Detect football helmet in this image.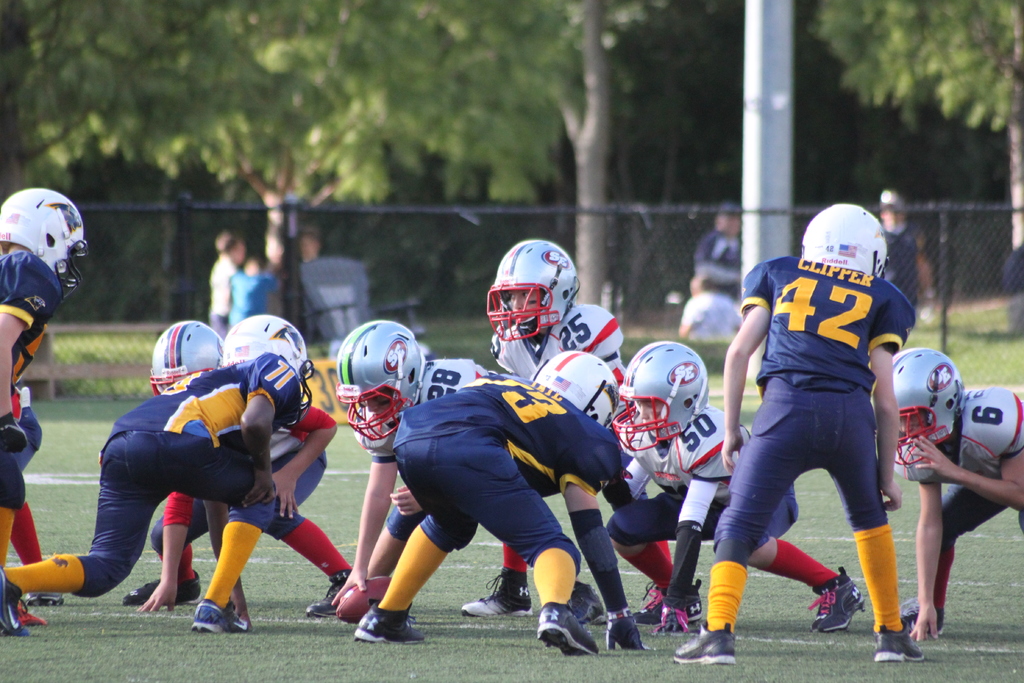
Detection: region(335, 318, 448, 450).
